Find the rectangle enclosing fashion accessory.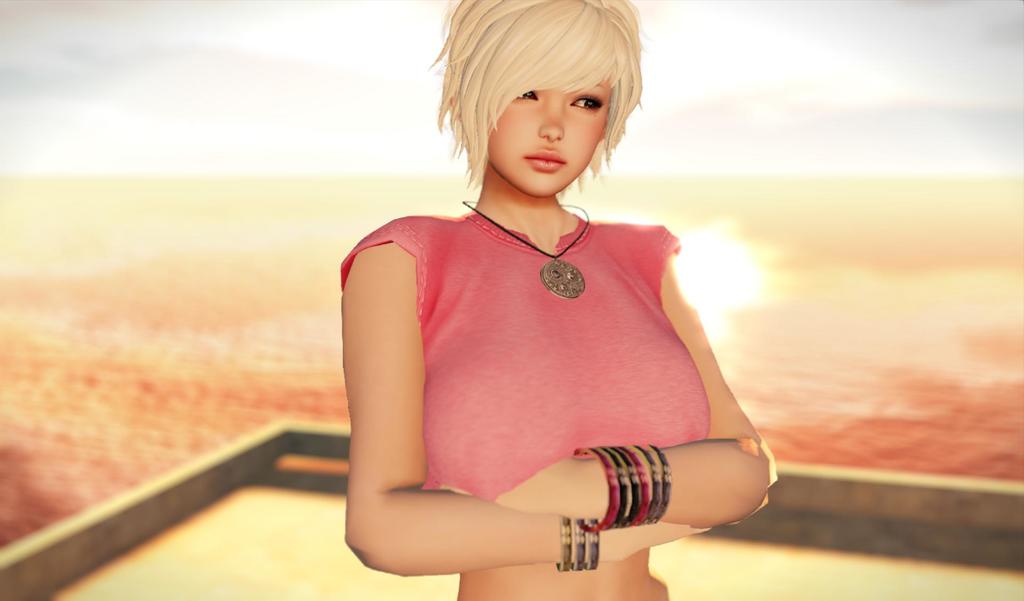
x1=553 y1=516 x2=572 y2=572.
